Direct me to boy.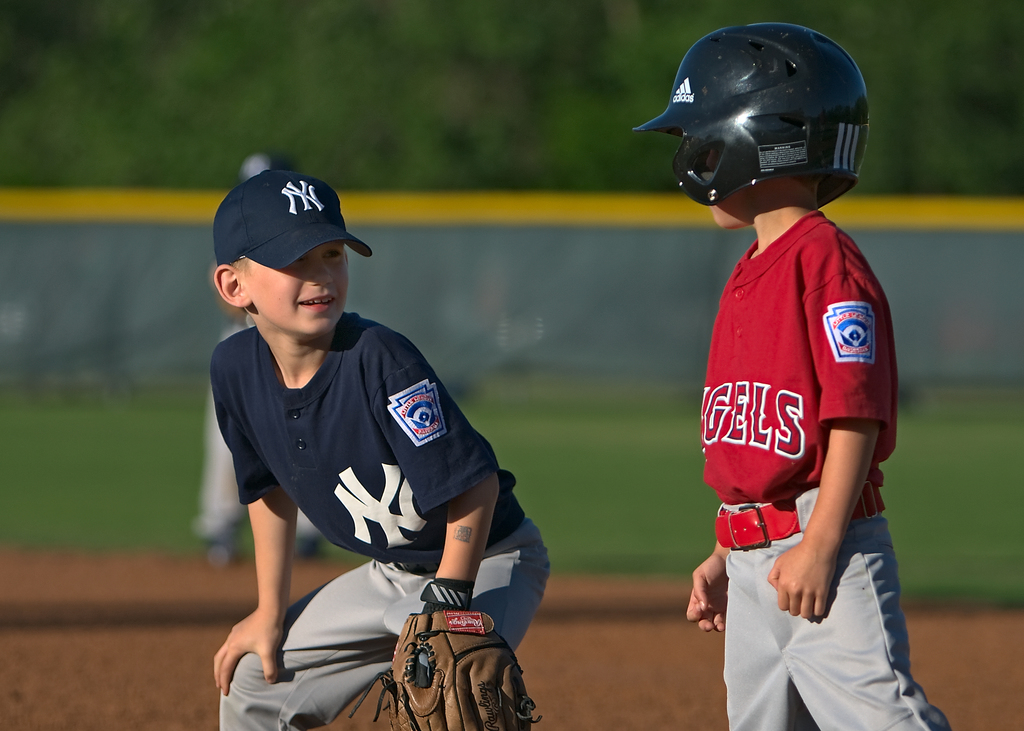
Direction: <box>204,166,553,730</box>.
